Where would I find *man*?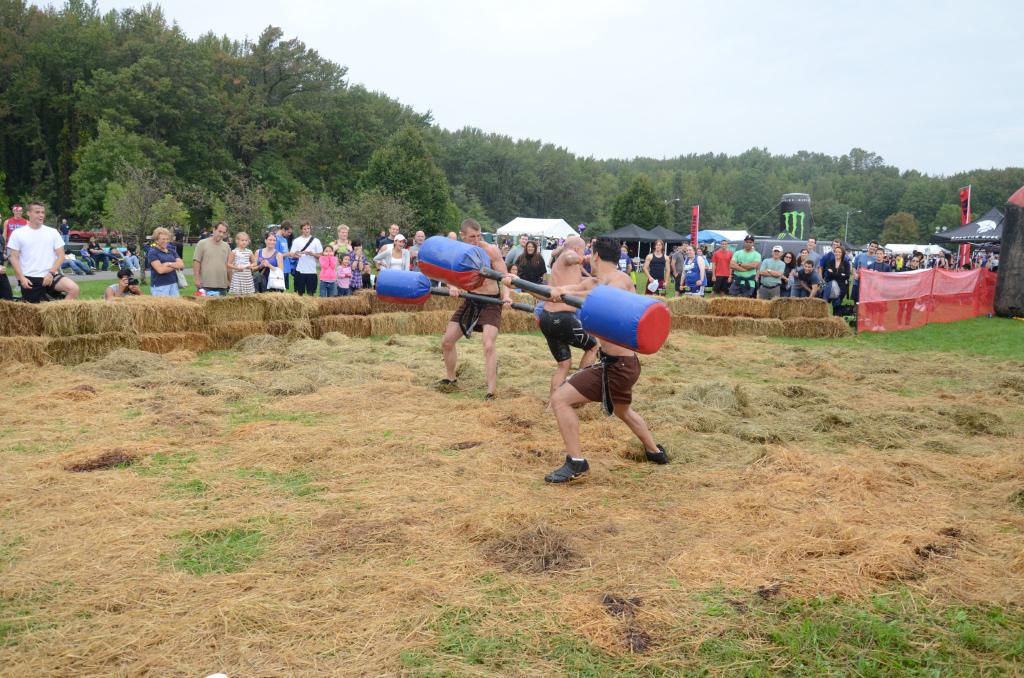
At x1=109, y1=246, x2=138, y2=266.
